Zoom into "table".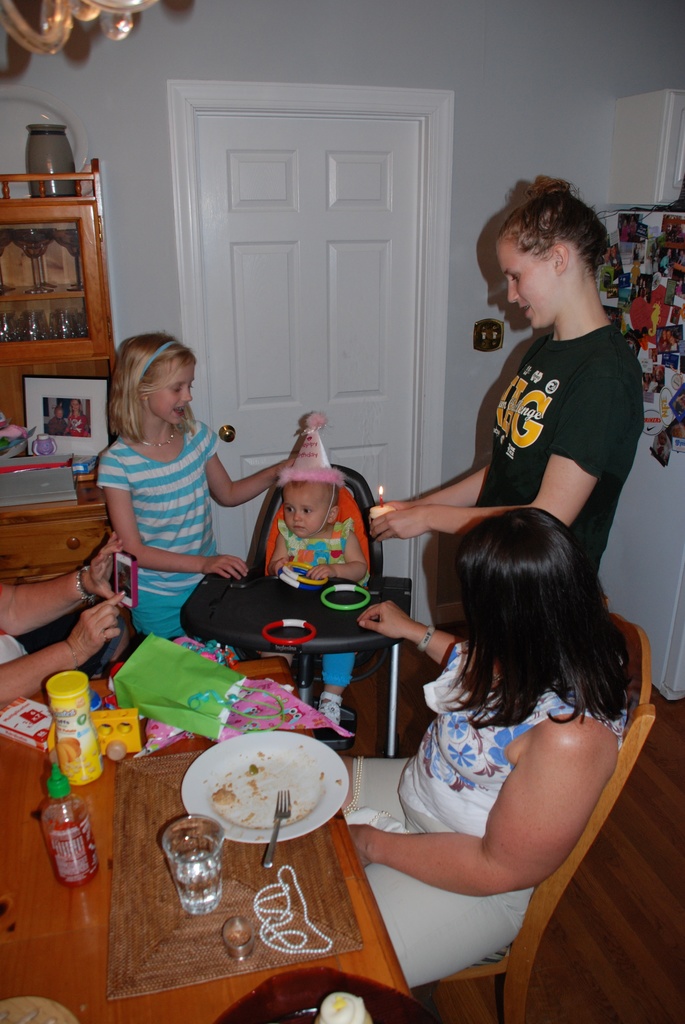
Zoom target: [left=0, top=659, right=417, bottom=1023].
